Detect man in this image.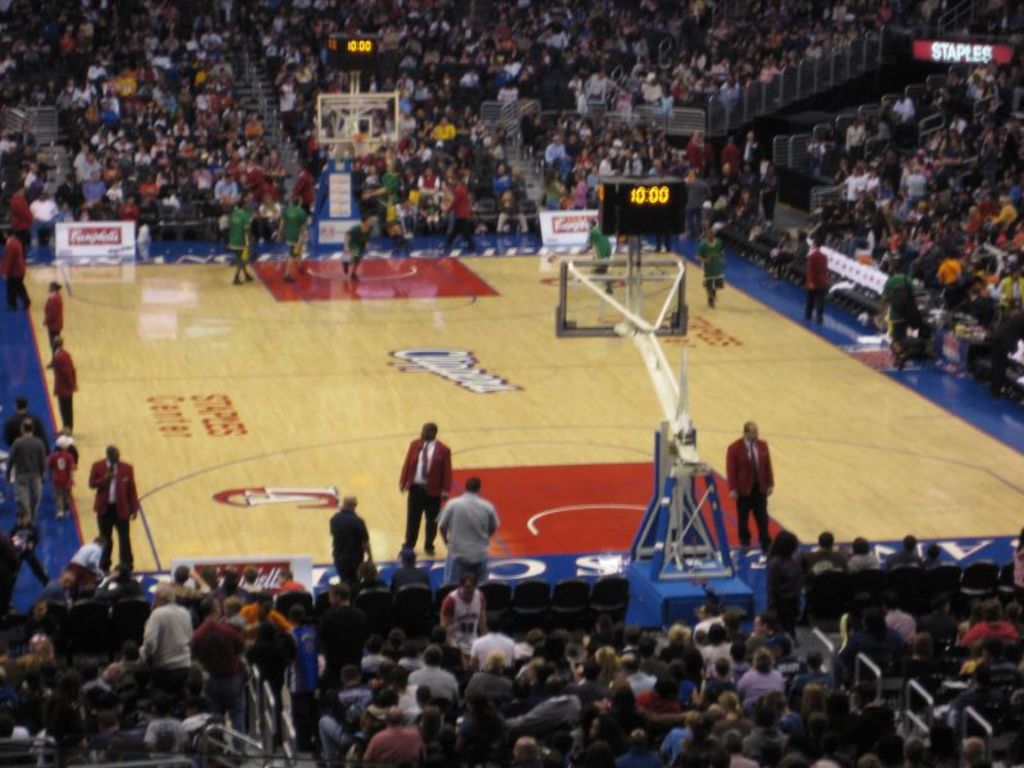
Detection: 438, 173, 477, 252.
